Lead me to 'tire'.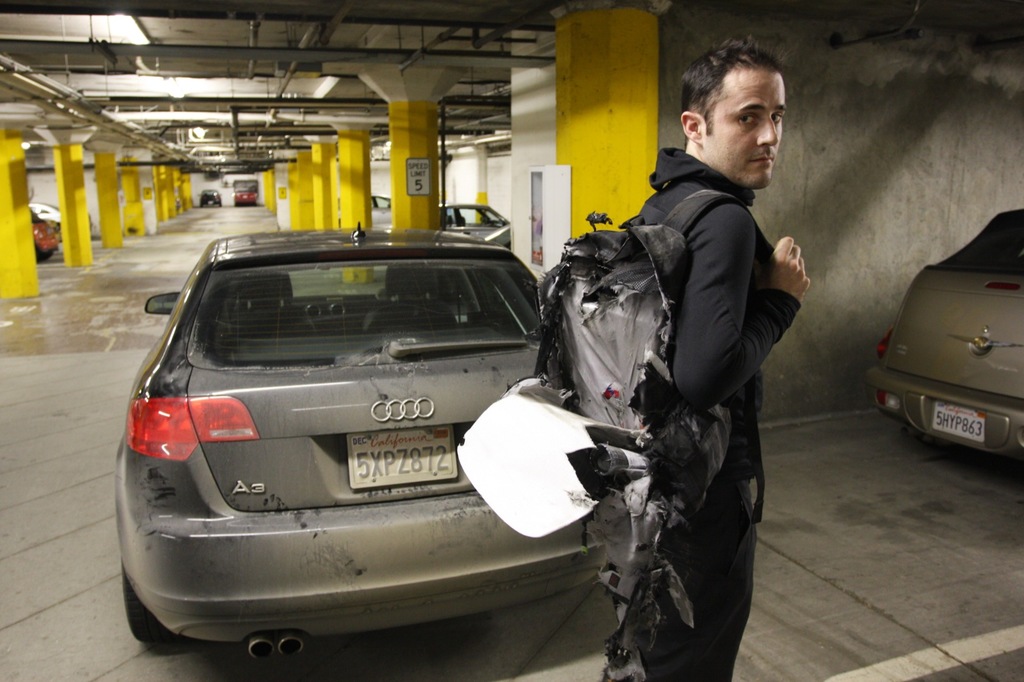
Lead to 232/202/237/207.
